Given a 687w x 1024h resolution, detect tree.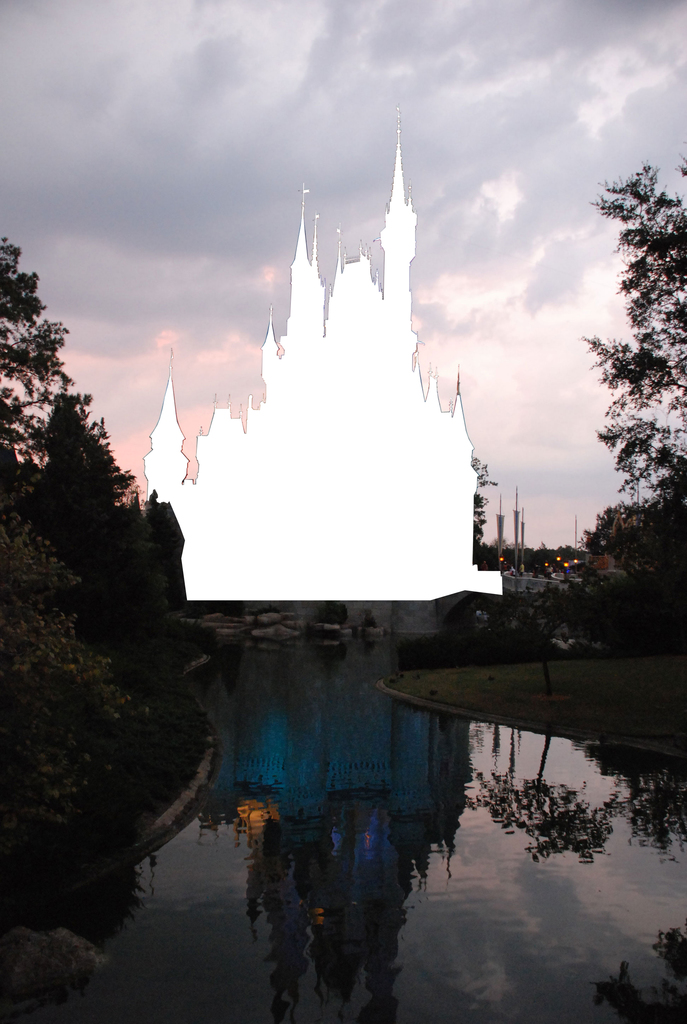
bbox(0, 508, 149, 882).
